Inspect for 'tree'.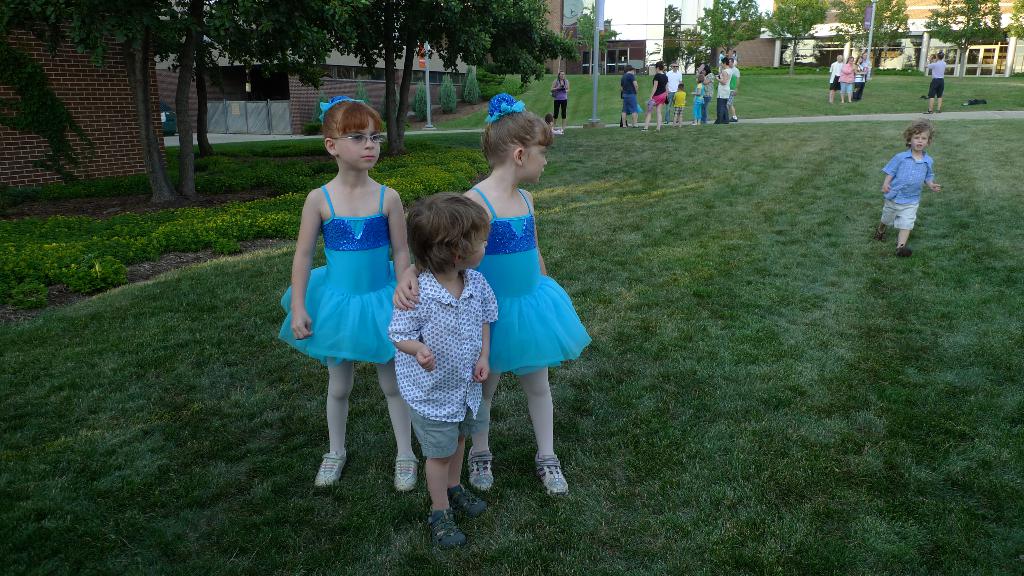
Inspection: (830, 0, 913, 67).
